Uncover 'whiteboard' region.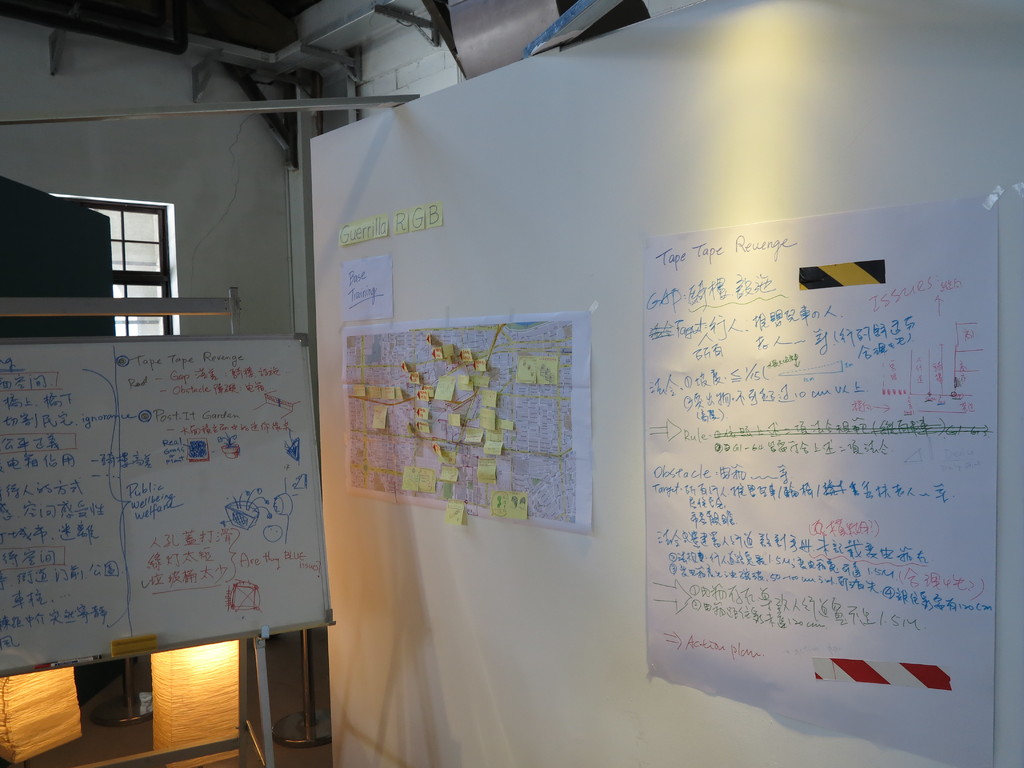
Uncovered: <bbox>0, 330, 341, 682</bbox>.
